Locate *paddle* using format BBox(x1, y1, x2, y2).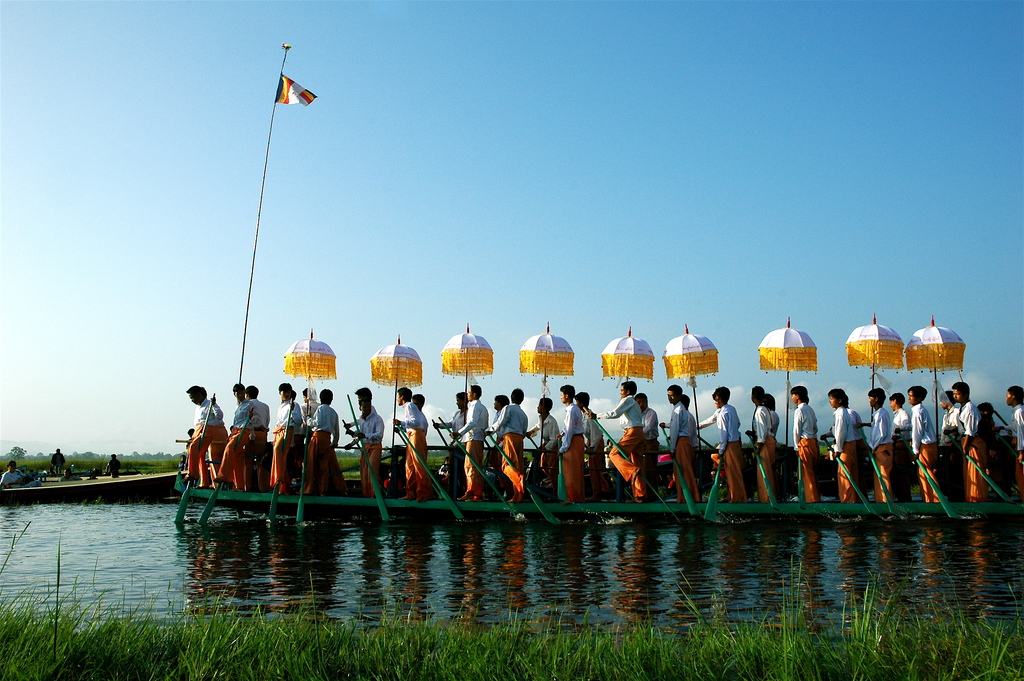
BBox(735, 427, 780, 514).
